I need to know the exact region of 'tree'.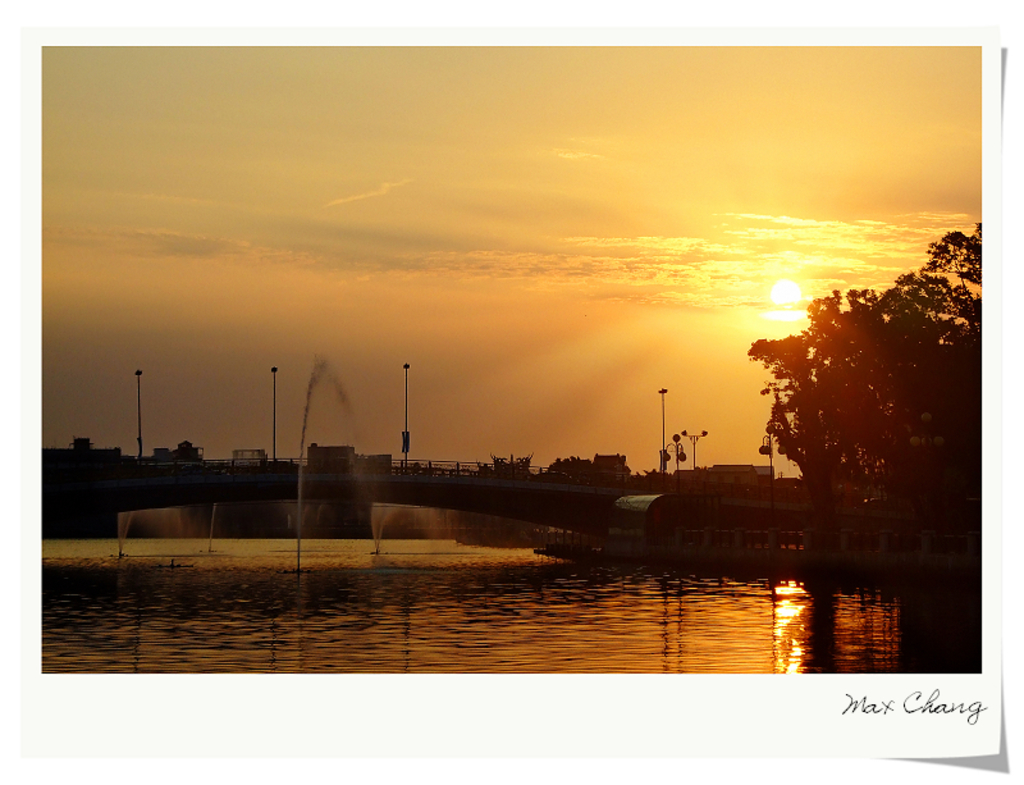
Region: {"x1": 717, "y1": 211, "x2": 977, "y2": 560}.
